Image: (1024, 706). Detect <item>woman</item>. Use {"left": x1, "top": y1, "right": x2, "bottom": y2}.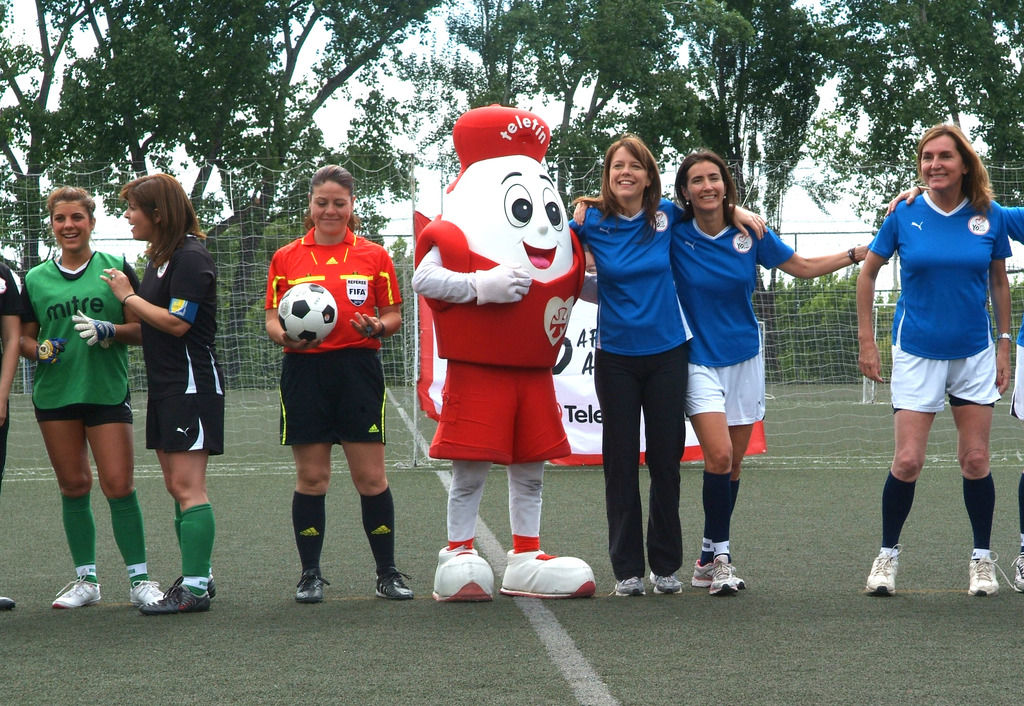
{"left": 852, "top": 119, "right": 1009, "bottom": 595}.
